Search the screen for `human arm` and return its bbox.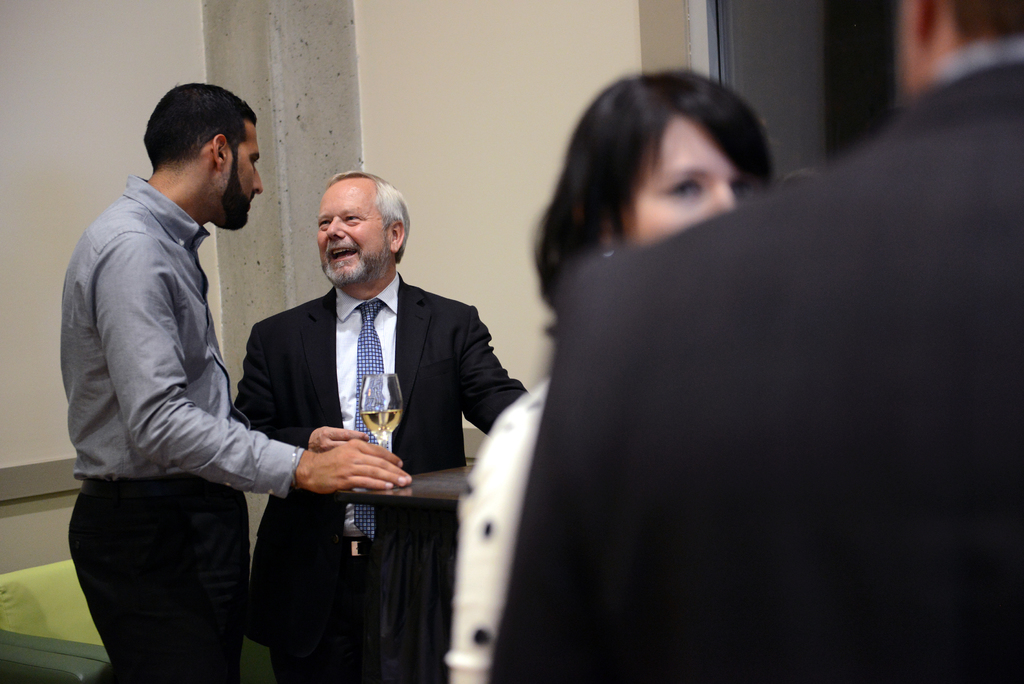
Found: box(225, 320, 365, 456).
